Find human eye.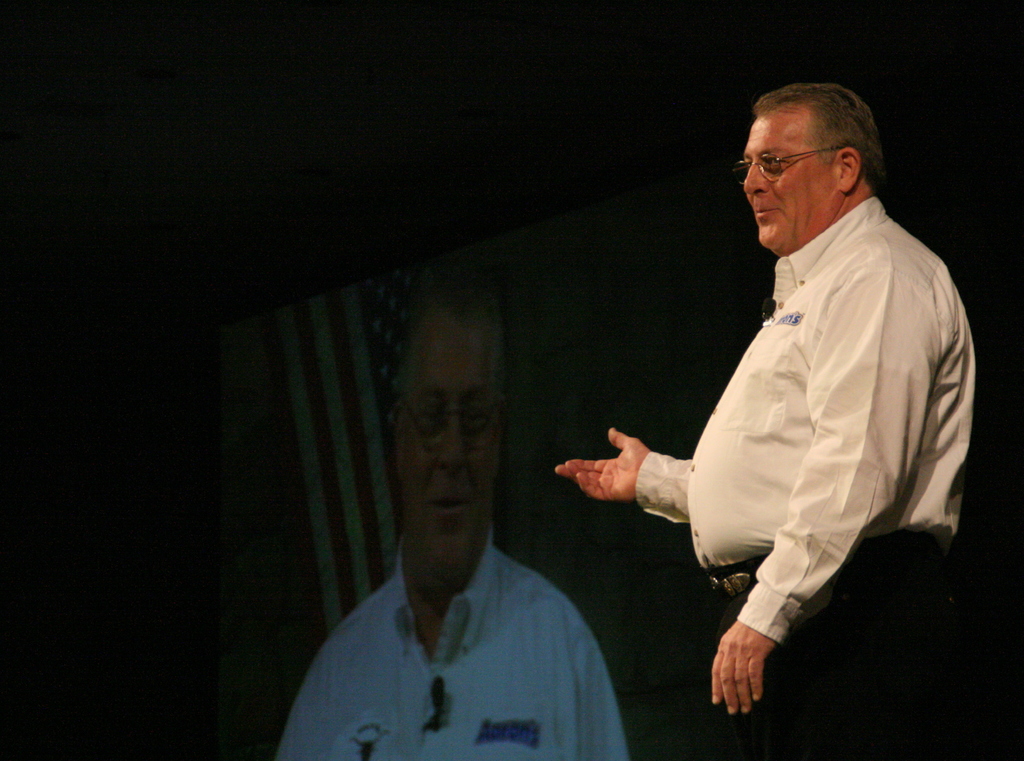
(458,404,492,425).
